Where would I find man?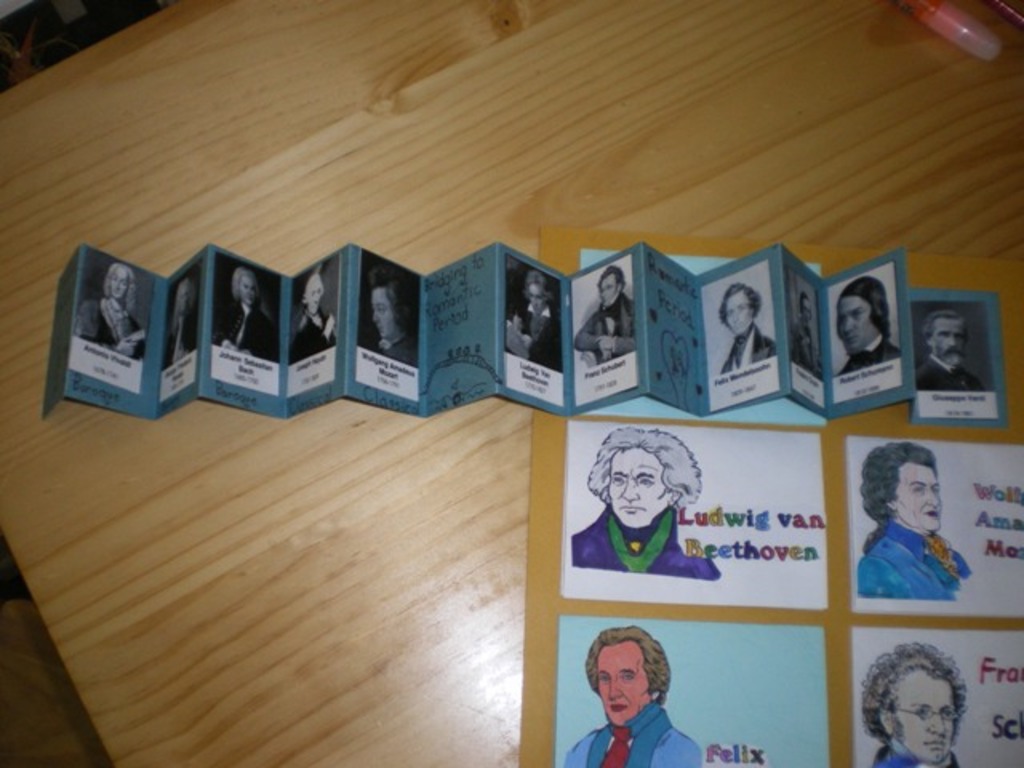
At x1=858 y1=440 x2=976 y2=597.
